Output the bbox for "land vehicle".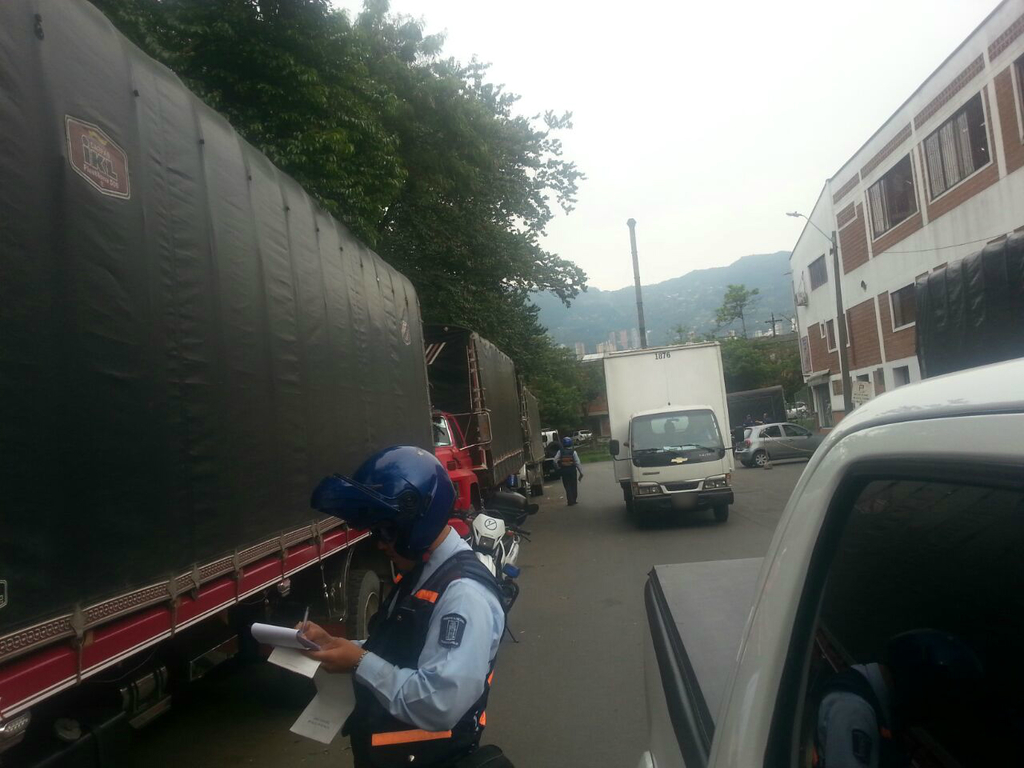
left=638, top=355, right=1023, bottom=767.
